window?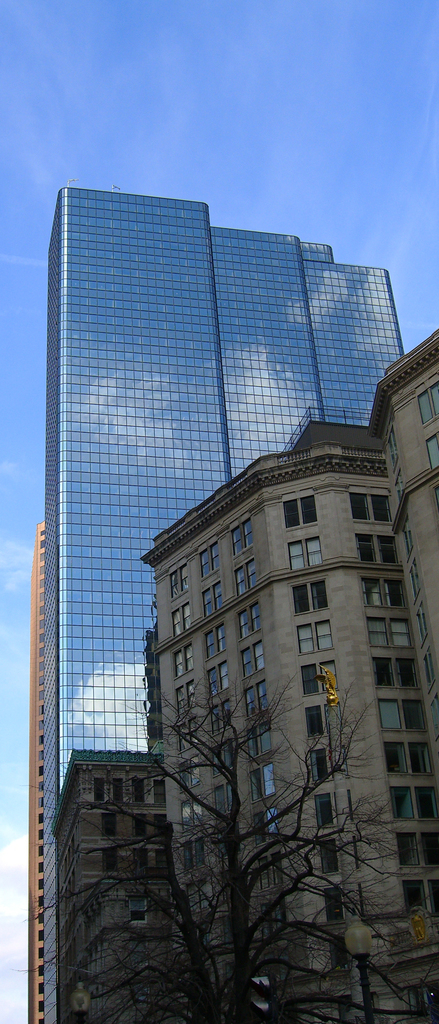
bbox(402, 525, 411, 547)
